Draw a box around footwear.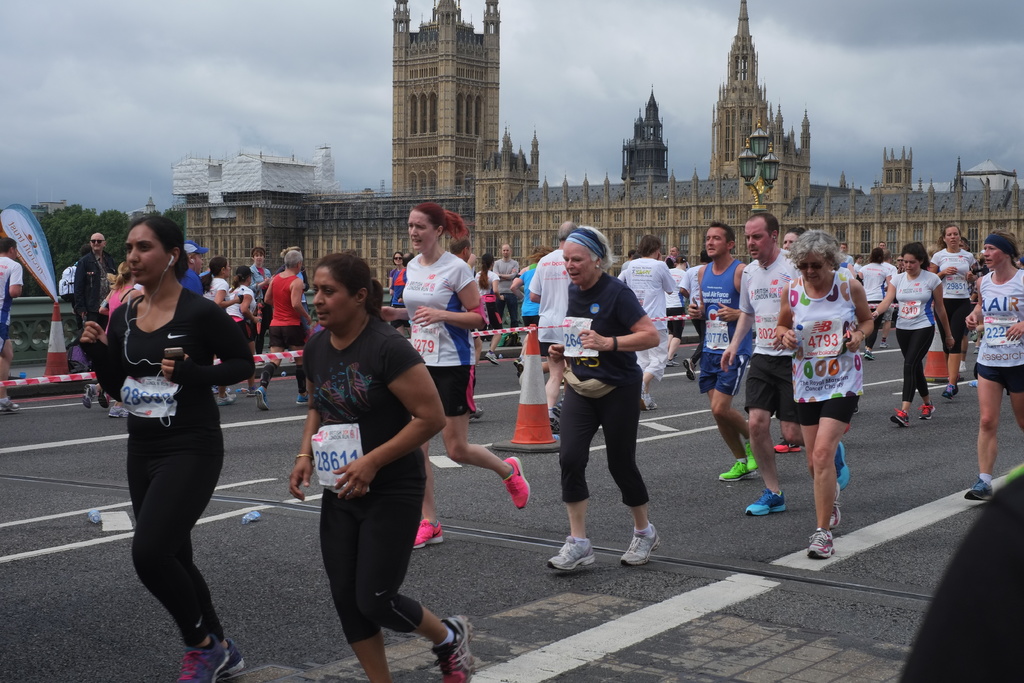
x1=891, y1=409, x2=909, y2=429.
